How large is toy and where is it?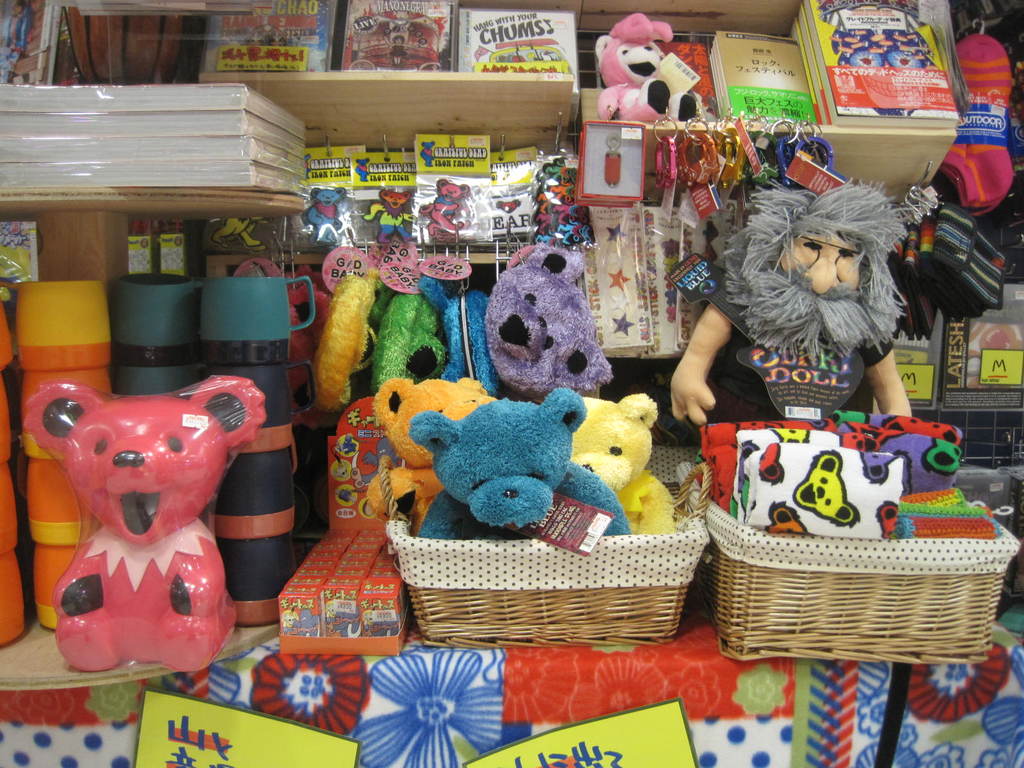
Bounding box: rect(416, 273, 503, 380).
